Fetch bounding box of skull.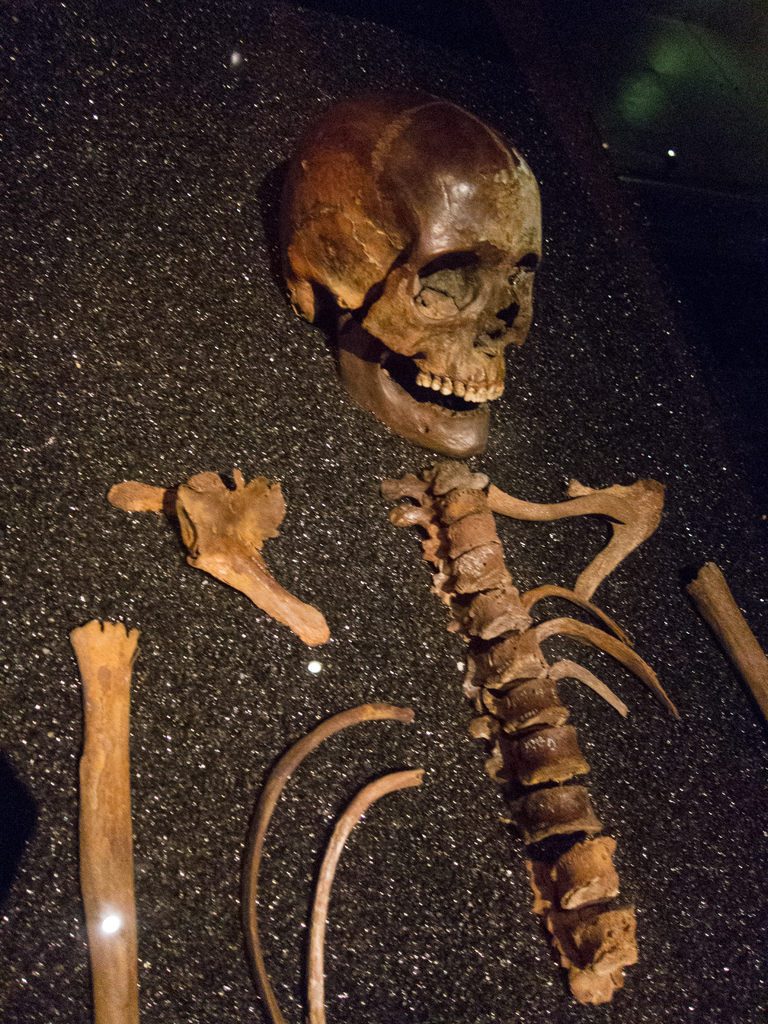
Bbox: <box>279,94,565,444</box>.
